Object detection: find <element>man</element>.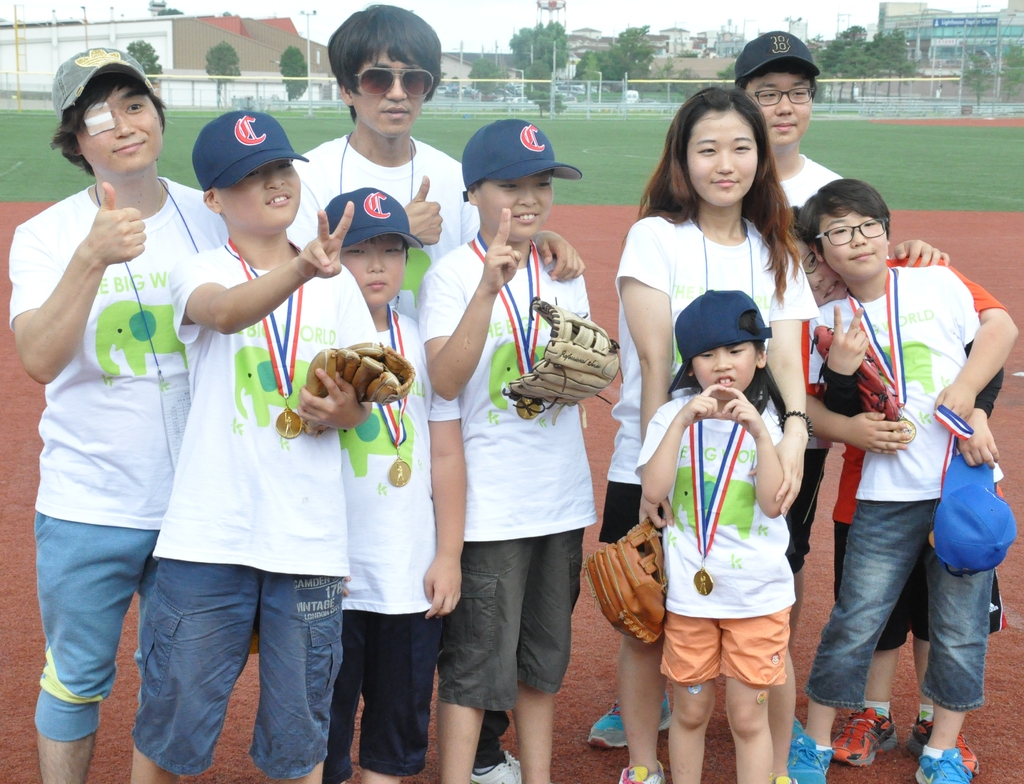
<box>271,0,587,310</box>.
